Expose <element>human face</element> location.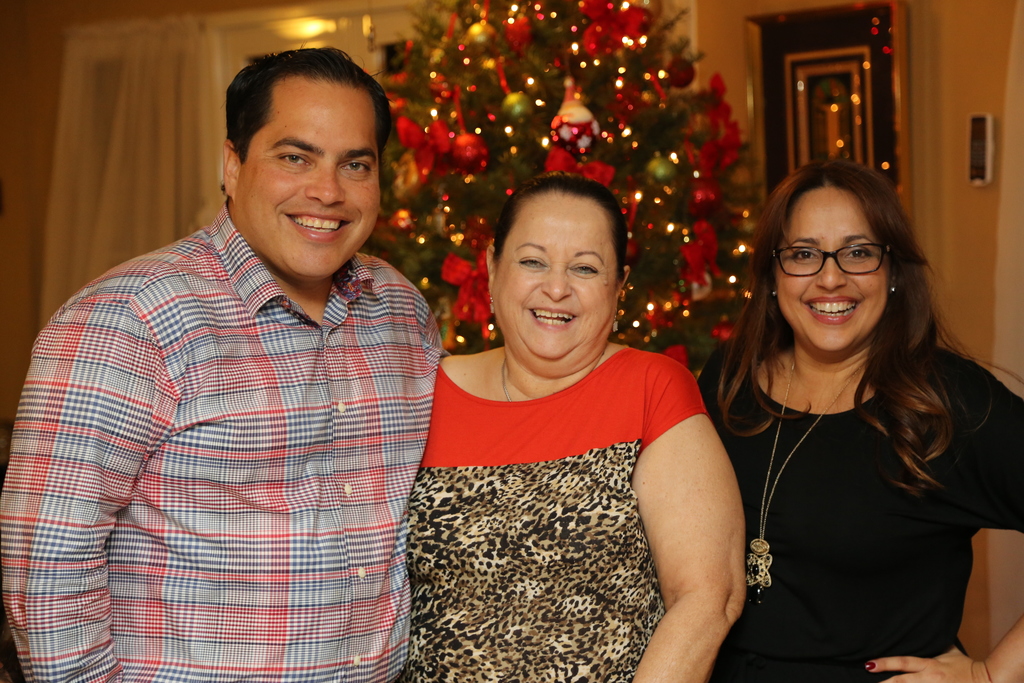
Exposed at 779:209:888:348.
